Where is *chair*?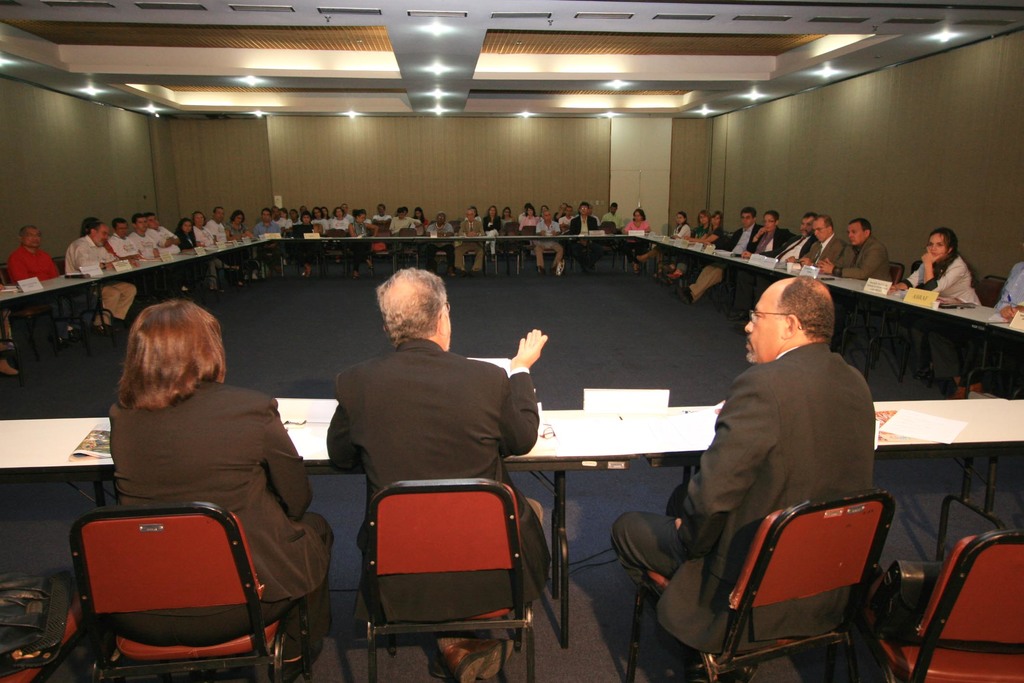
[x1=595, y1=223, x2=619, y2=268].
